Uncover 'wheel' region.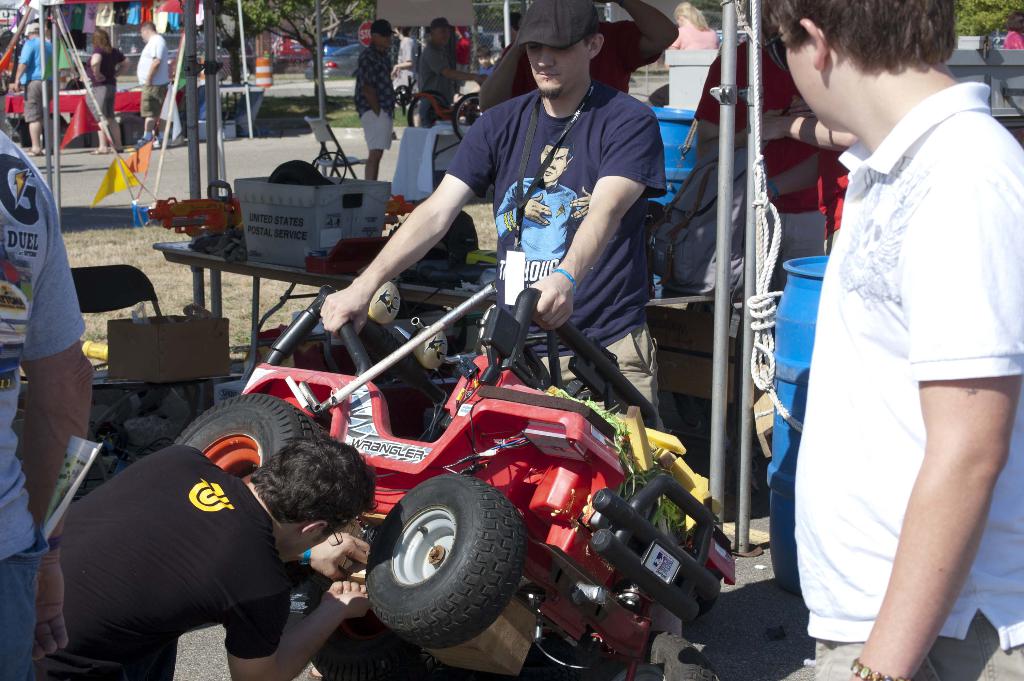
Uncovered: bbox=[367, 476, 527, 648].
